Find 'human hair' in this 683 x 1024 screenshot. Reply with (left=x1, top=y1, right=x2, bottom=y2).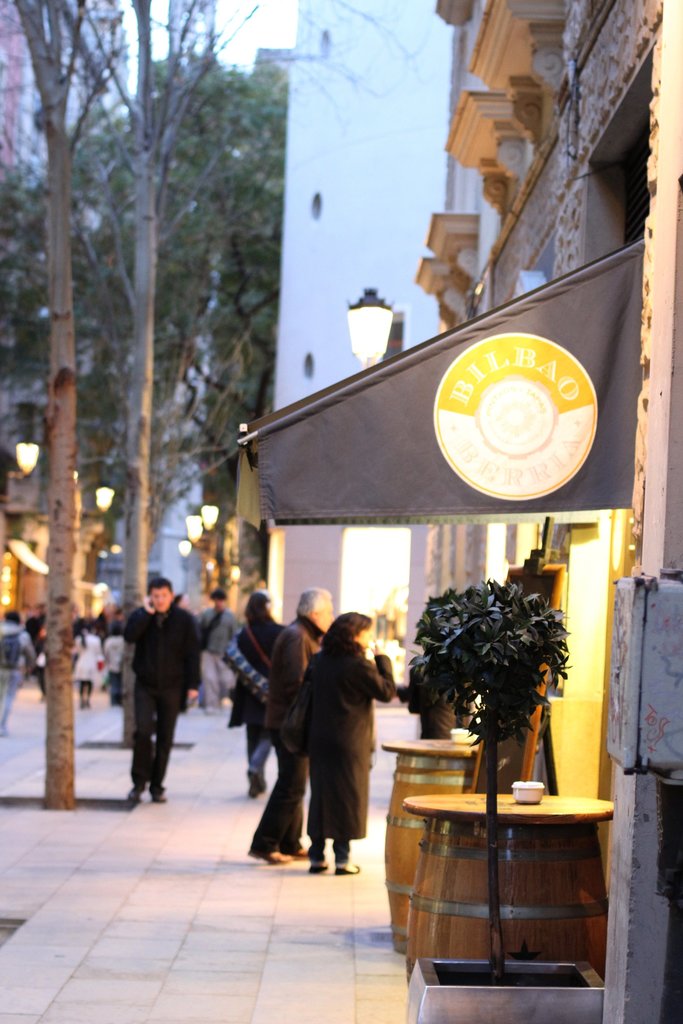
(left=208, top=588, right=226, bottom=602).
